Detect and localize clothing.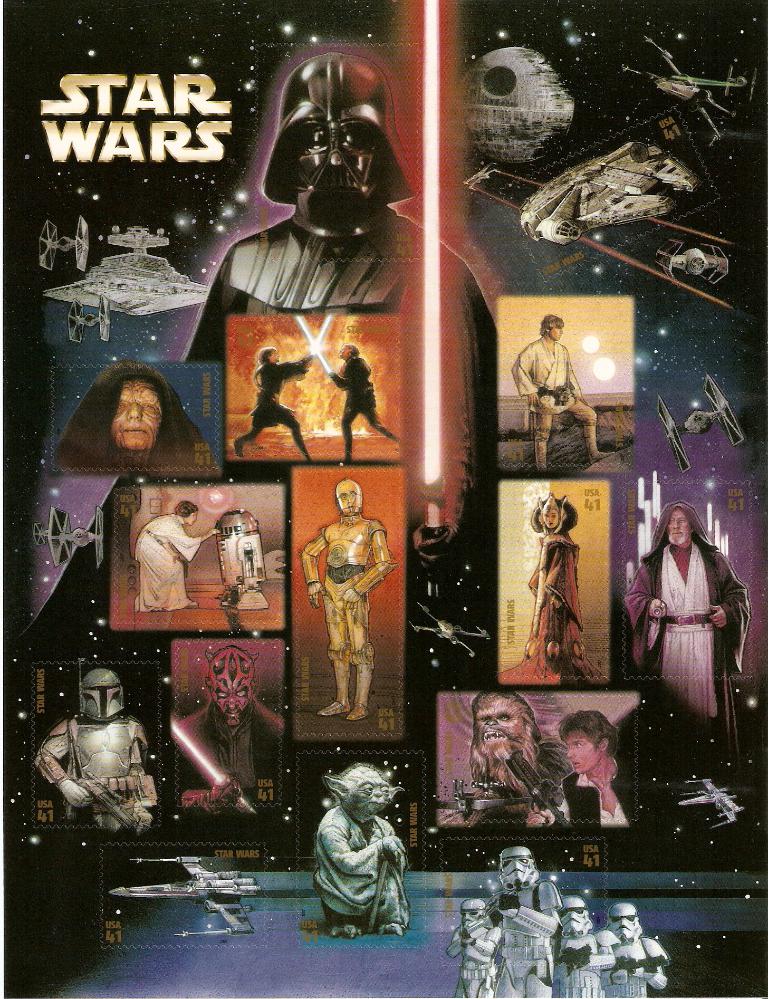
Localized at 176, 693, 280, 805.
